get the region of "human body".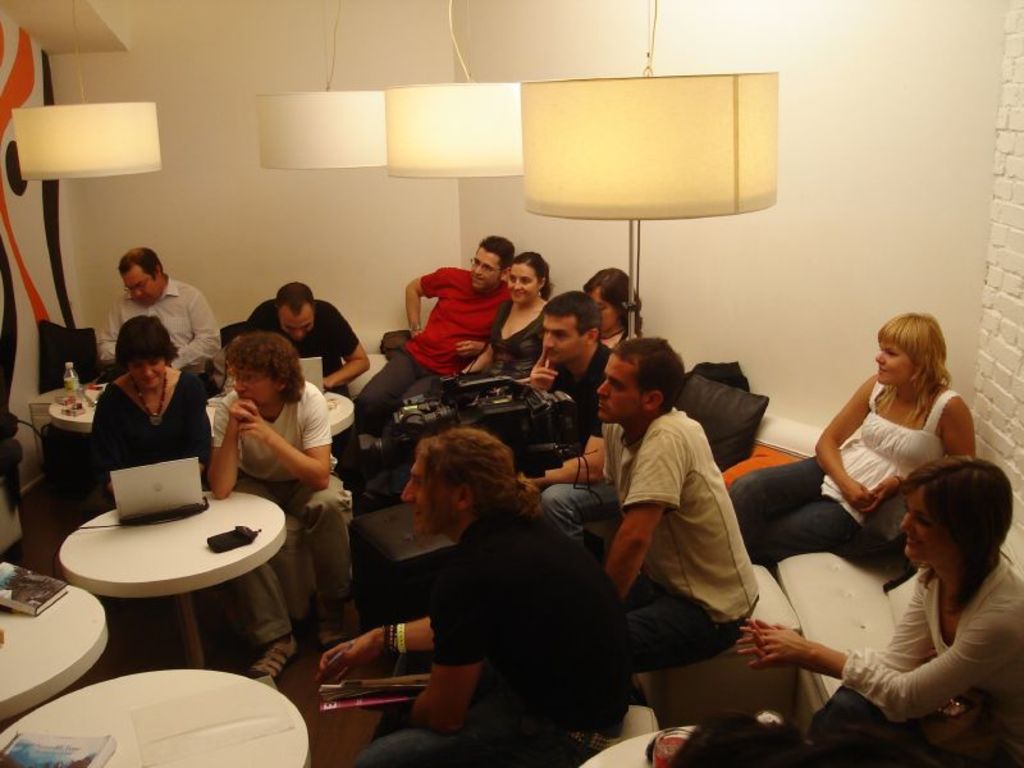
crop(736, 452, 1023, 765).
